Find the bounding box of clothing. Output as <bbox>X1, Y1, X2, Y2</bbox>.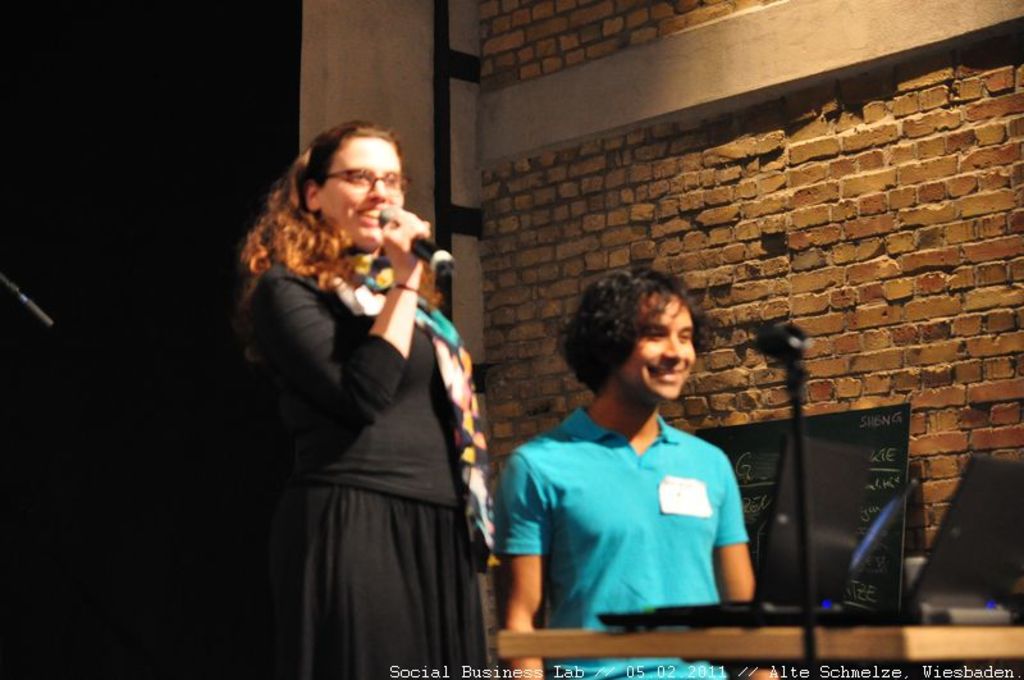
<bbox>247, 192, 507, 667</bbox>.
